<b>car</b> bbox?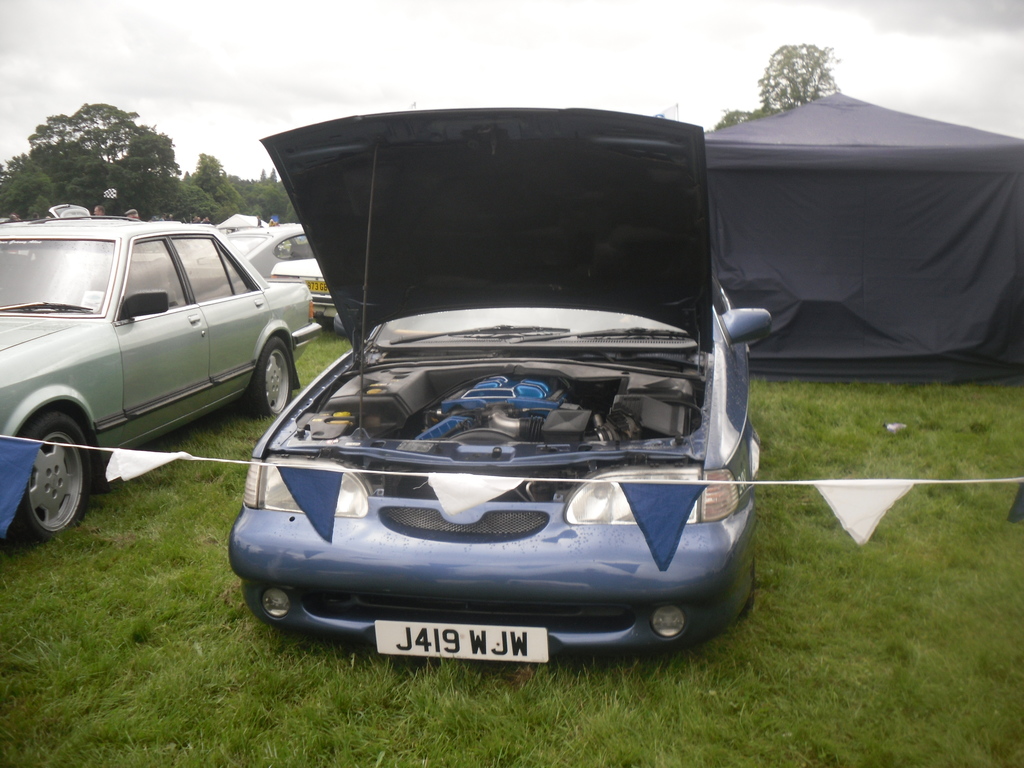
<bbox>273, 260, 340, 333</bbox>
